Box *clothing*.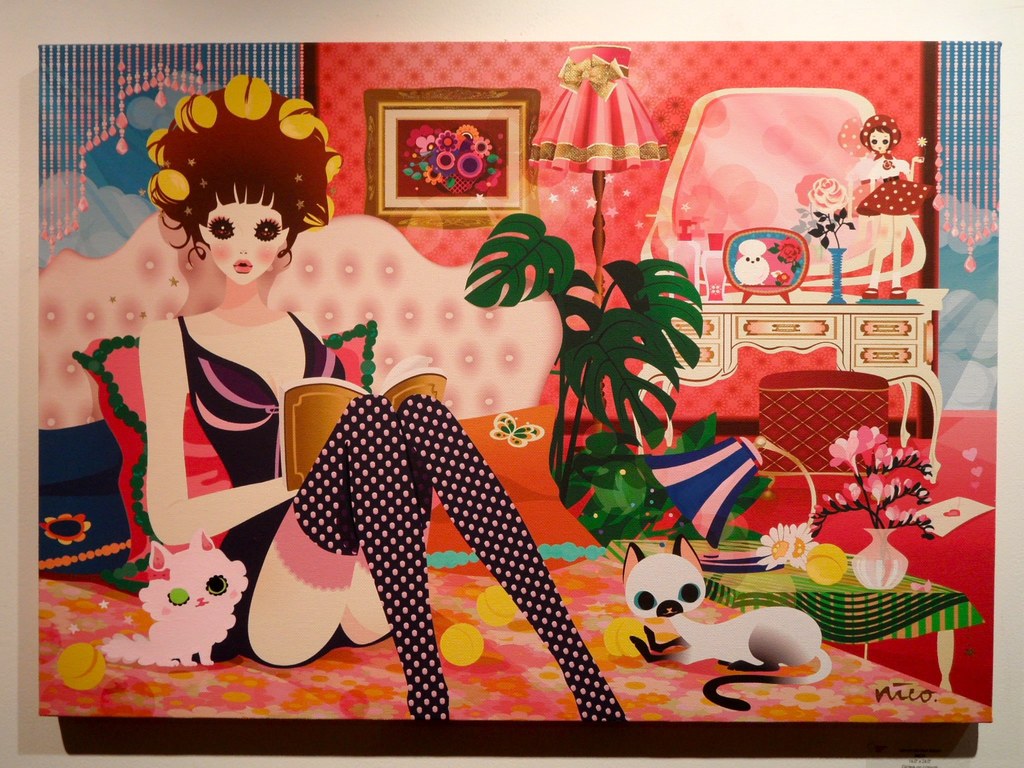
163,307,385,666.
